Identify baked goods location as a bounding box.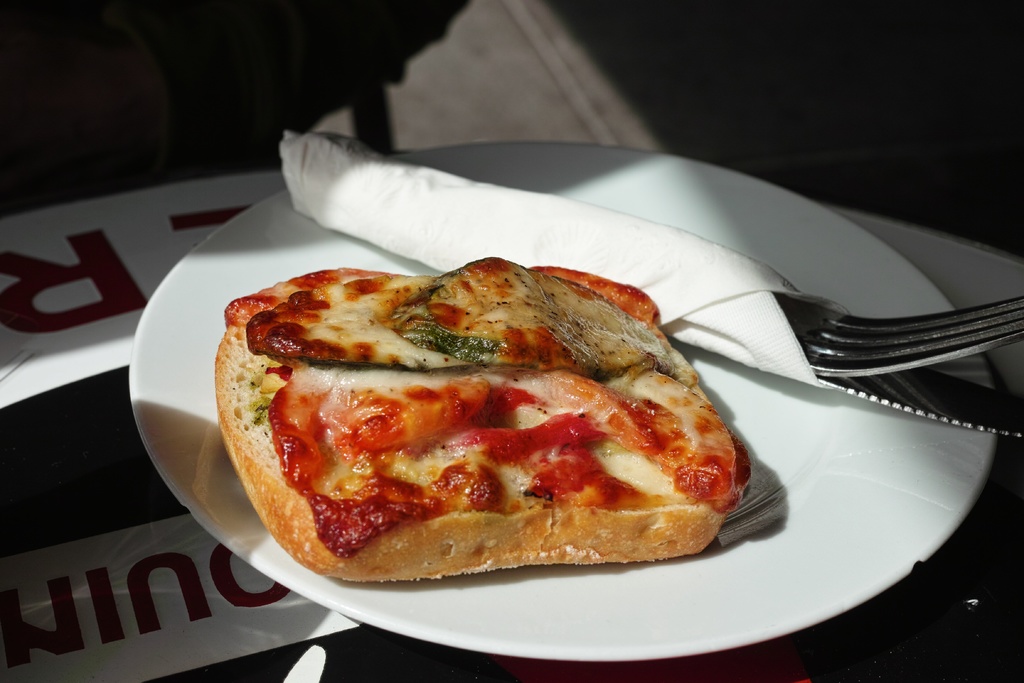
crop(230, 268, 732, 611).
